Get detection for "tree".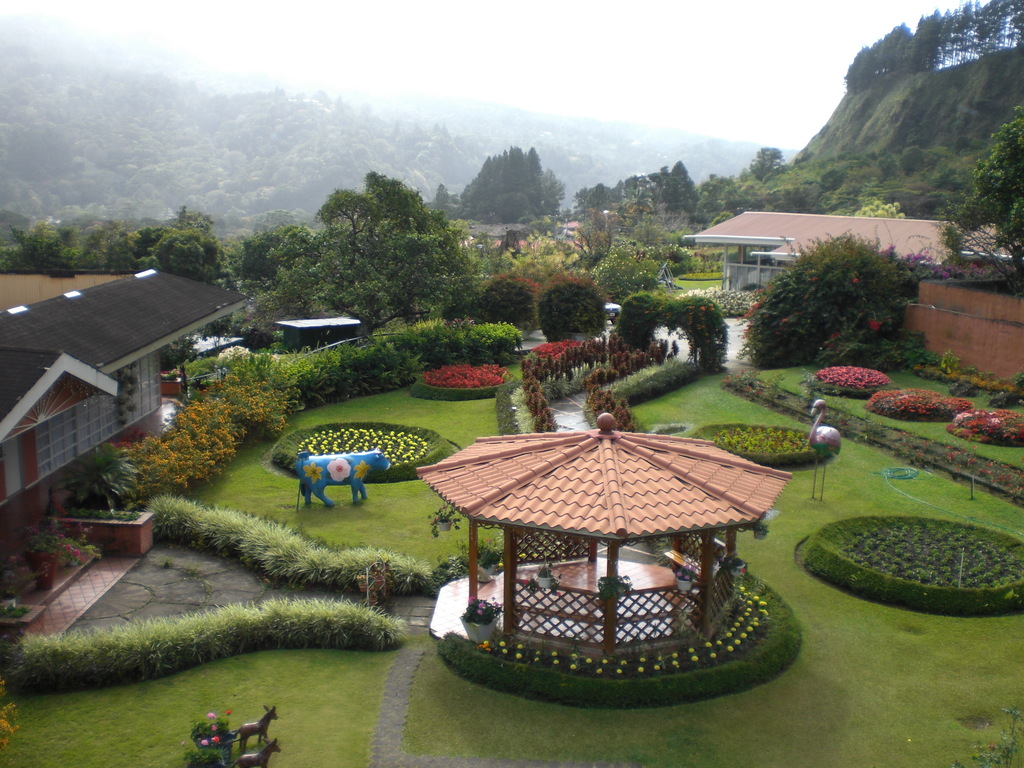
Detection: bbox=(735, 236, 922, 373).
